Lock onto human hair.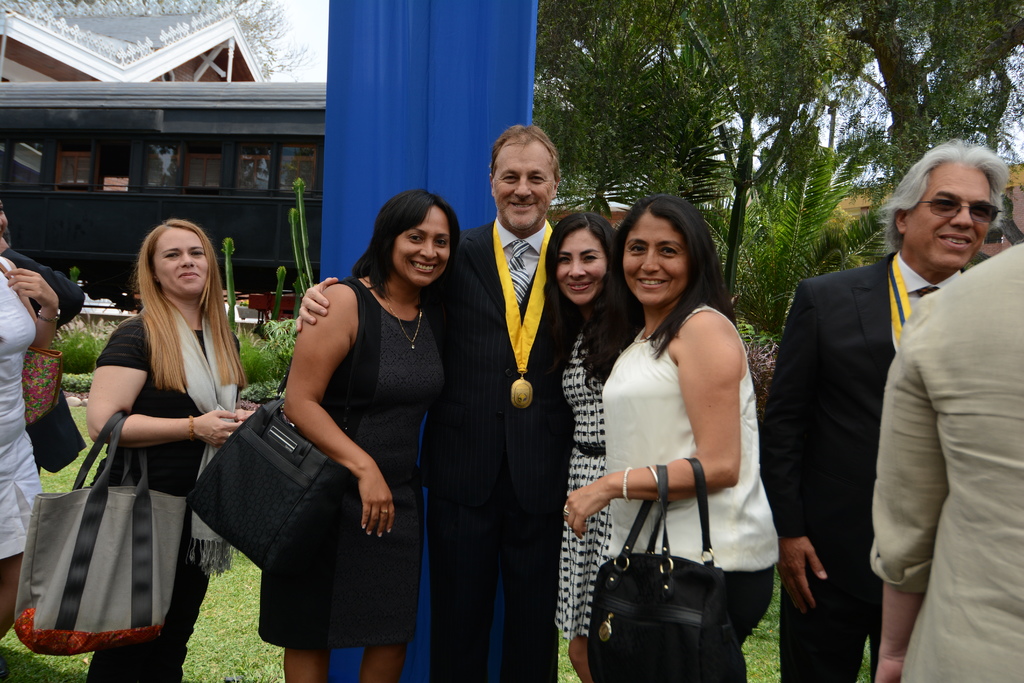
Locked: select_region(881, 136, 1009, 249).
